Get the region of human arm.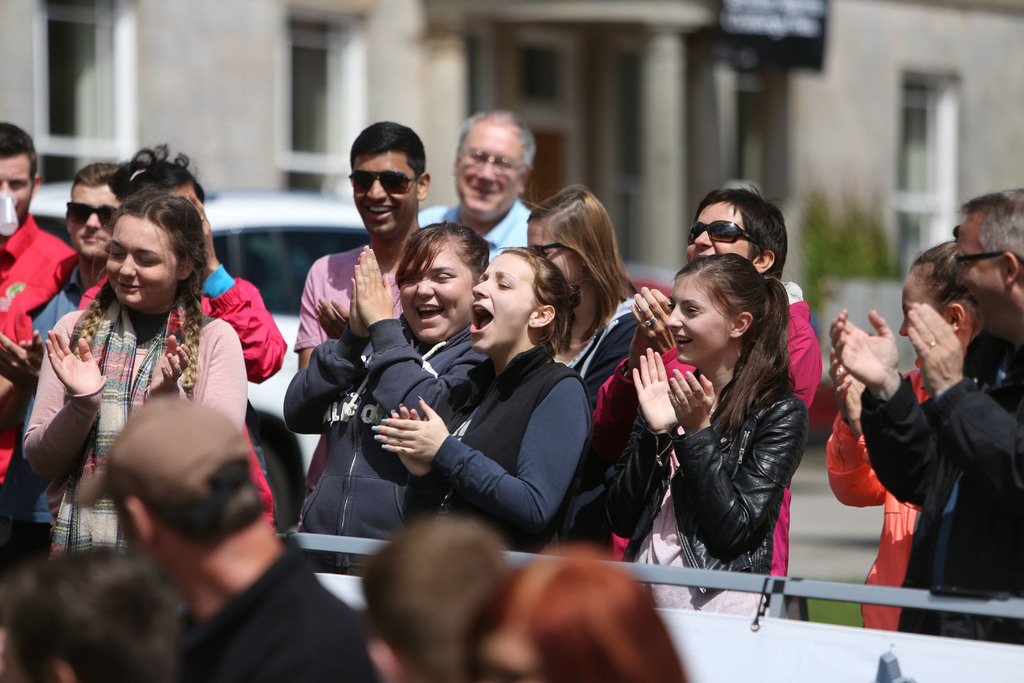
(586, 284, 664, 447).
